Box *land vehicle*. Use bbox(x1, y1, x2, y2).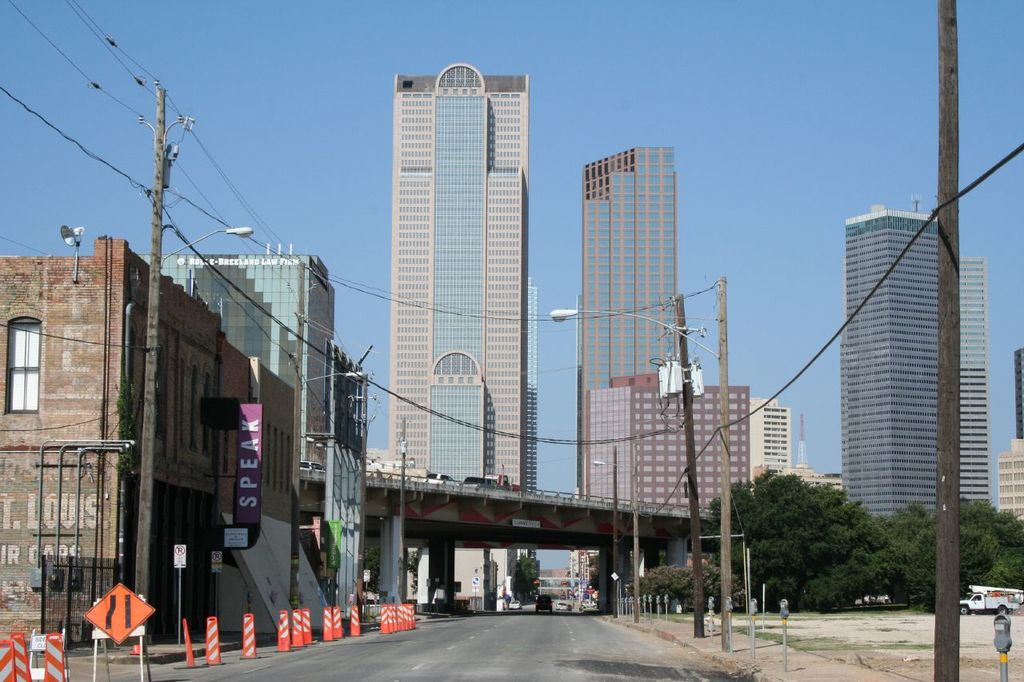
bbox(538, 597, 549, 612).
